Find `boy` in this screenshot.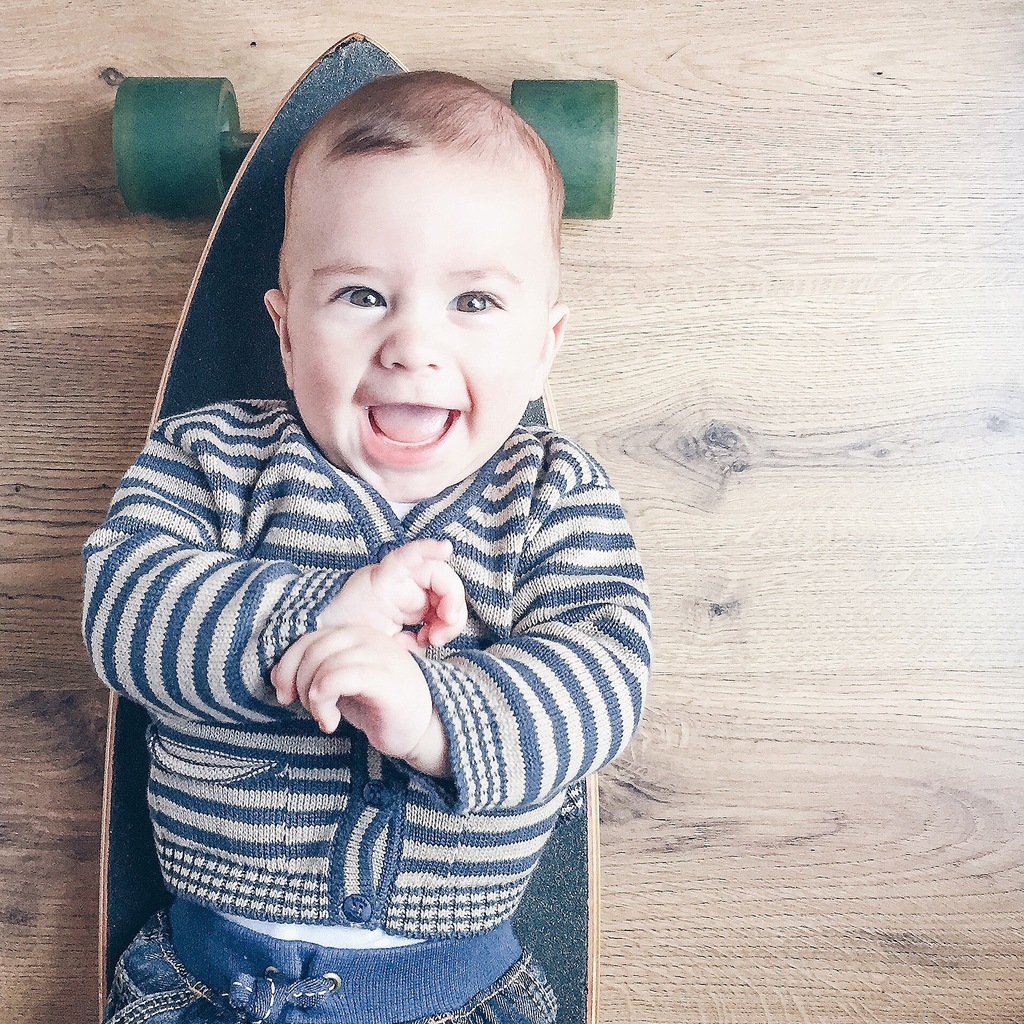
The bounding box for `boy` is 125, 26, 618, 944.
